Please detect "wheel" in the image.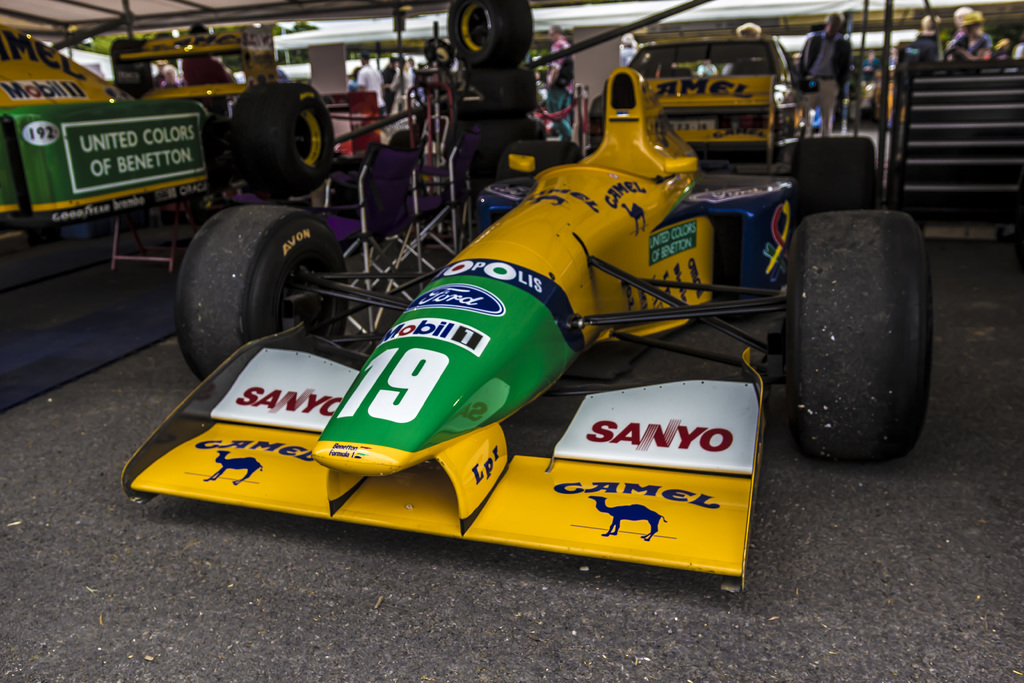
left=451, top=121, right=544, bottom=177.
